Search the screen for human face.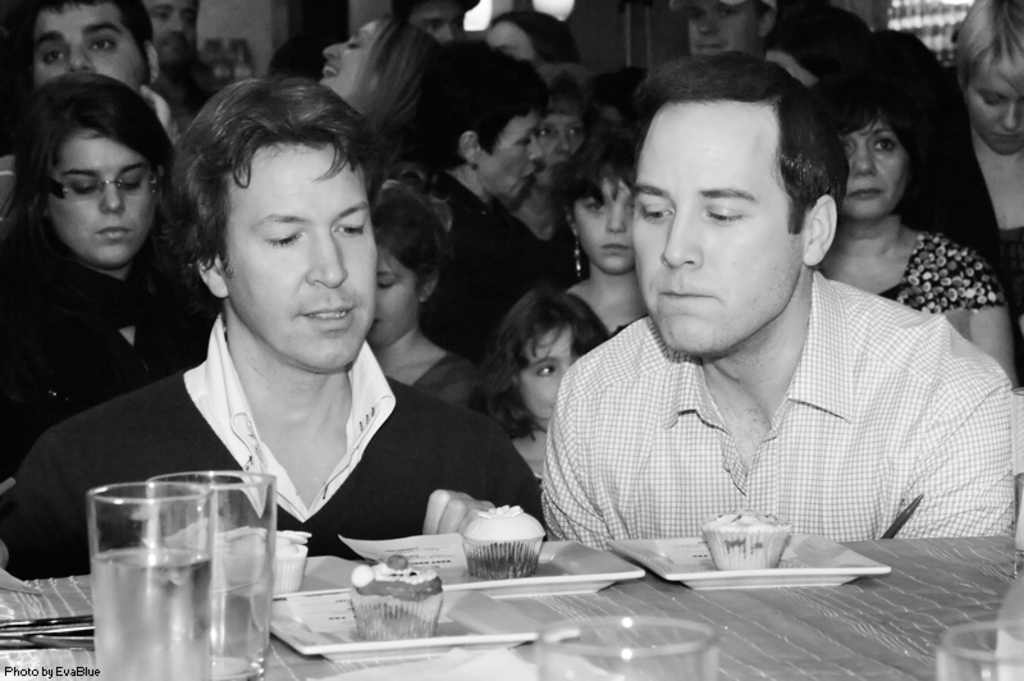
Found at bbox=(412, 0, 462, 42).
